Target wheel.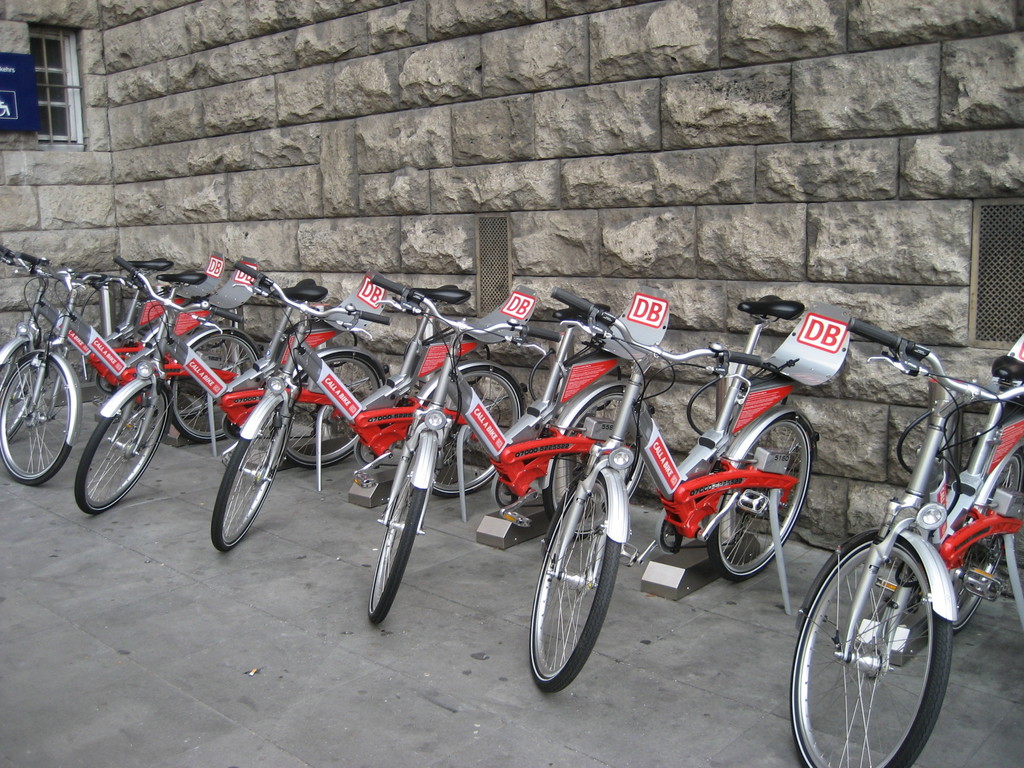
Target region: <bbox>170, 328, 260, 440</bbox>.
